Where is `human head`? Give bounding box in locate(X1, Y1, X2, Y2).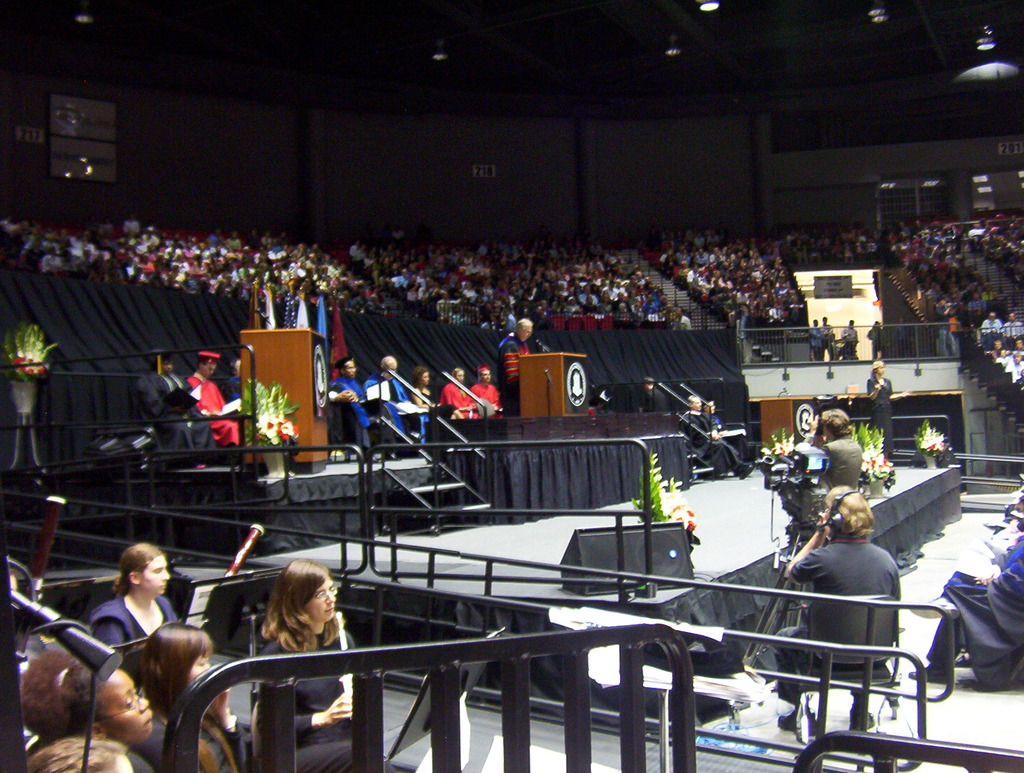
locate(452, 365, 465, 385).
